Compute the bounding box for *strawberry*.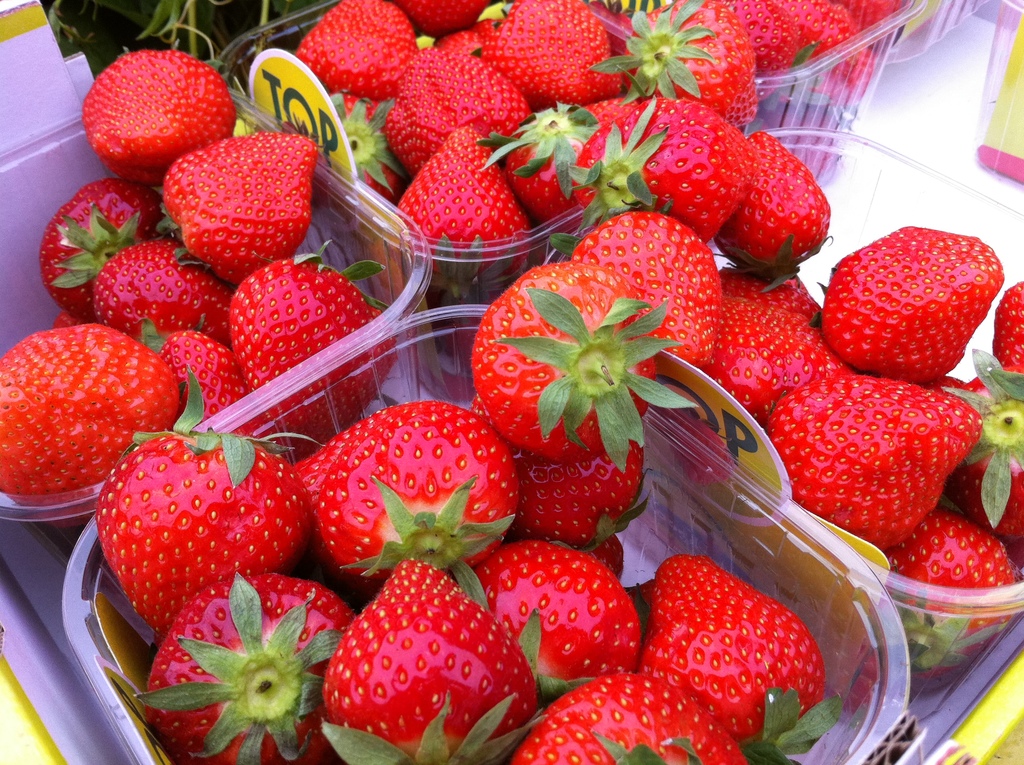
[319,556,535,764].
